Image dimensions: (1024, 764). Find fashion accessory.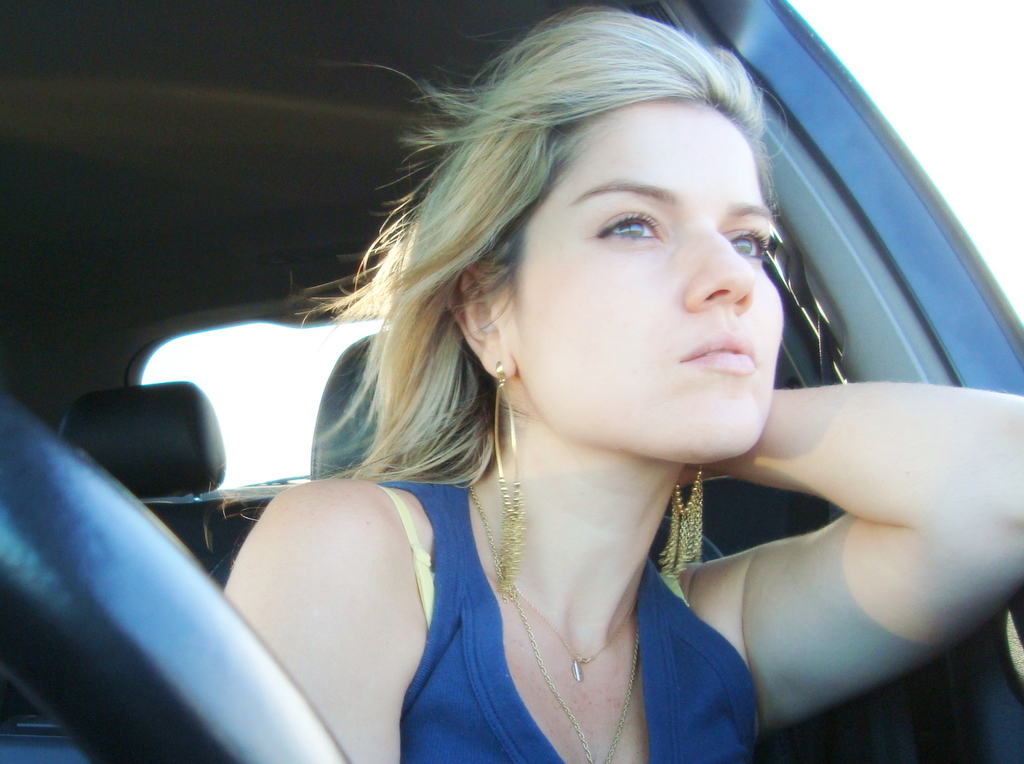
469/486/641/763.
